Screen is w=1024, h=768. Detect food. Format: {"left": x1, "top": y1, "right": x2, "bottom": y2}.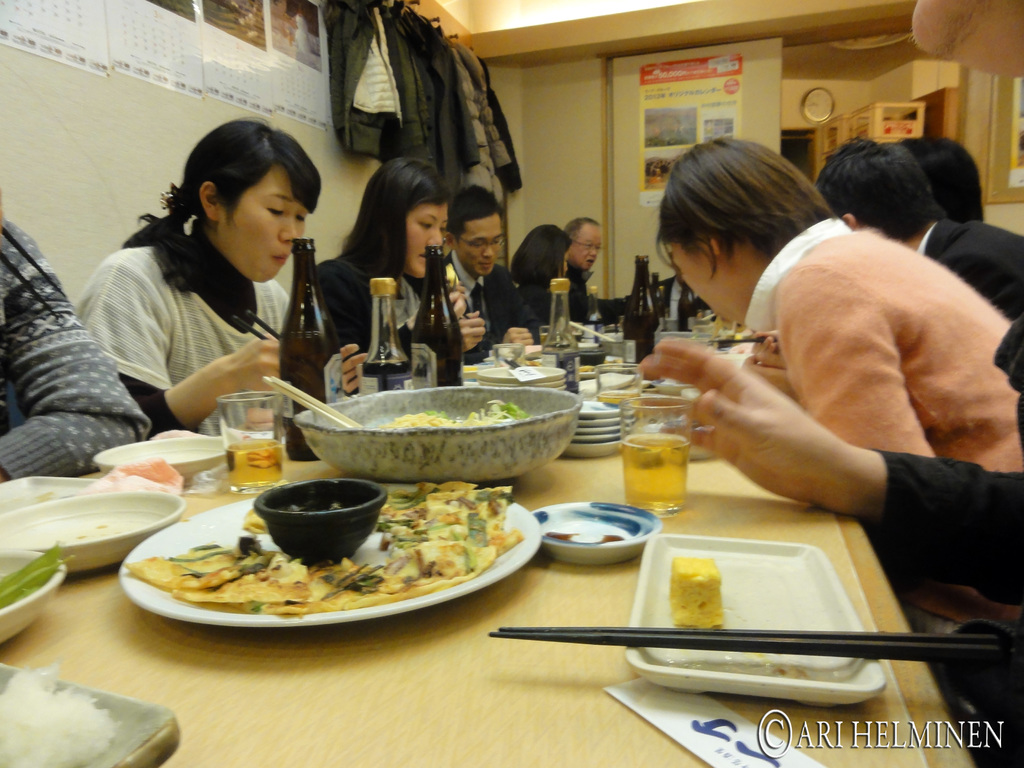
{"left": 0, "top": 536, "right": 78, "bottom": 614}.
